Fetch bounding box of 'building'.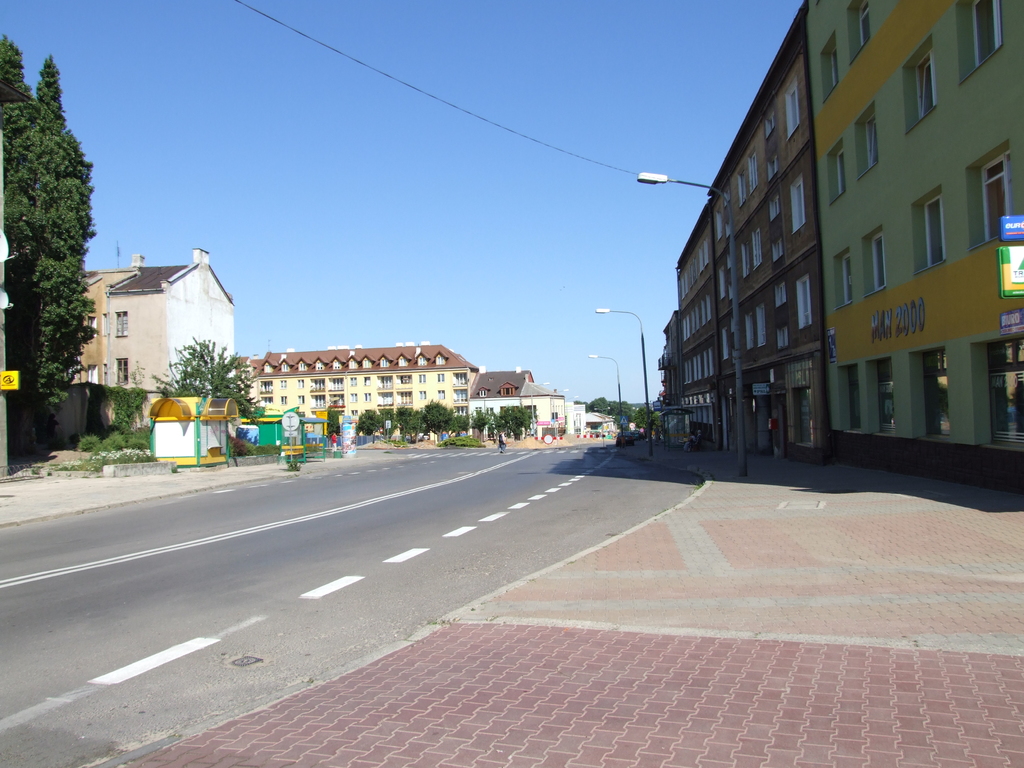
Bbox: Rect(80, 250, 233, 394).
